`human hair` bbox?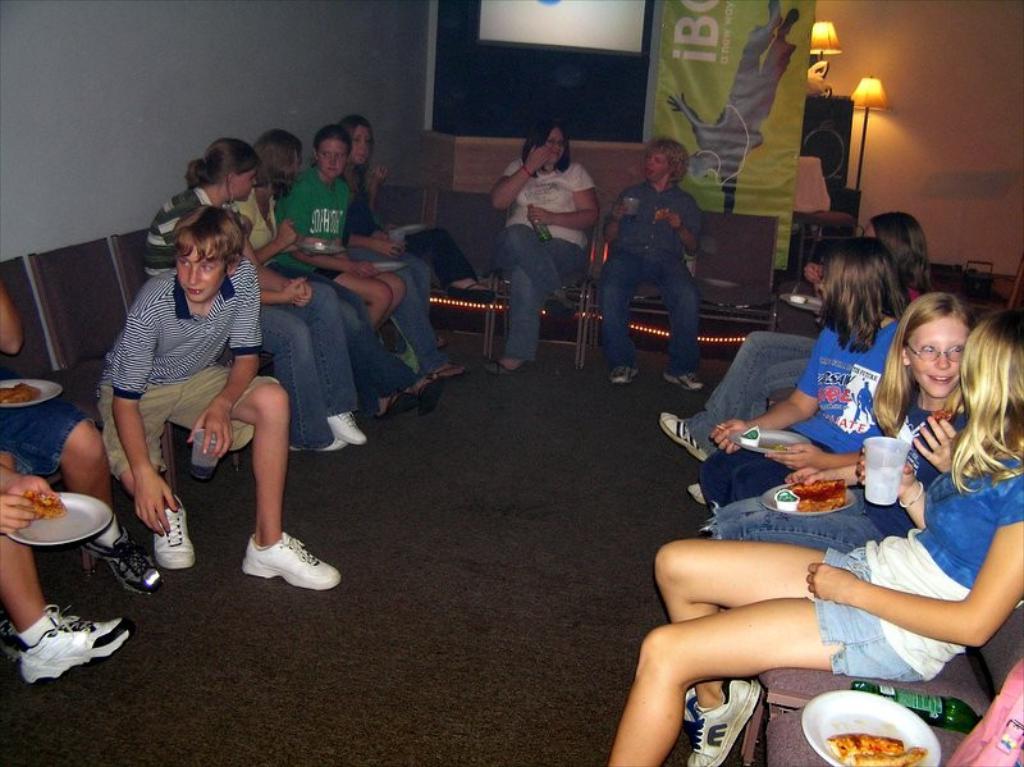
{"left": 337, "top": 115, "right": 376, "bottom": 179}
